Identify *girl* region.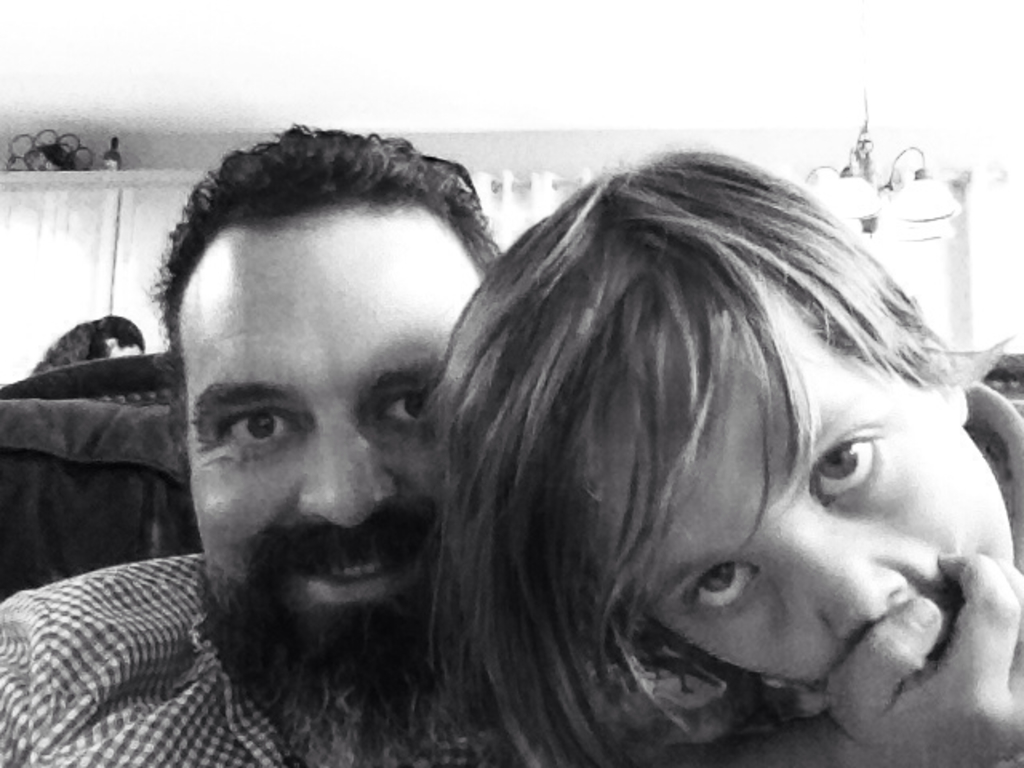
Region: bbox=[403, 147, 1022, 766].
